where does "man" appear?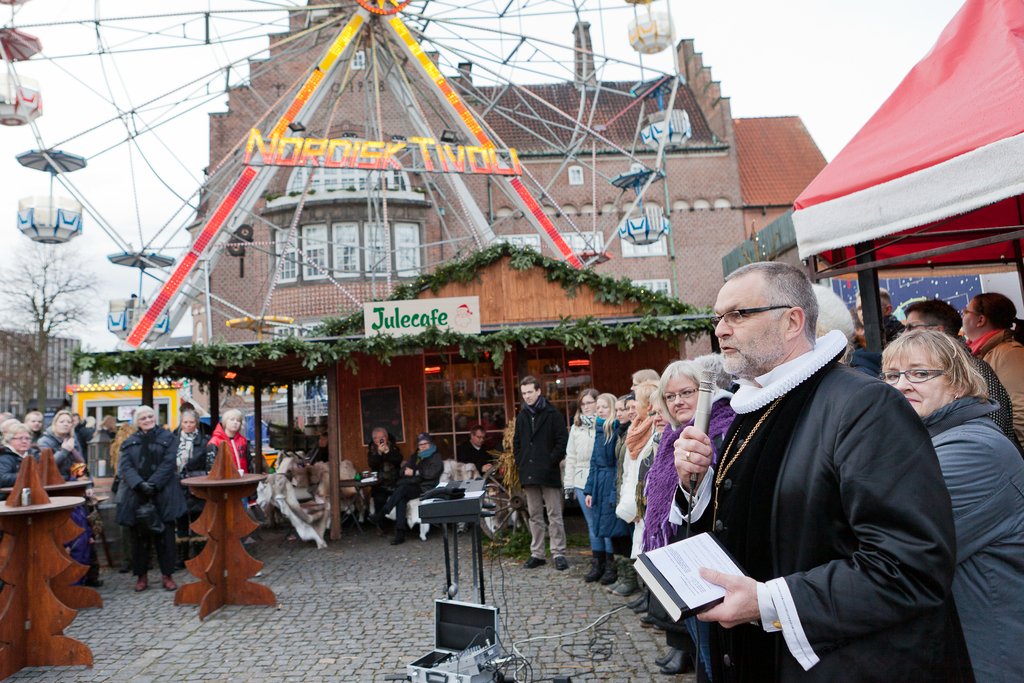
Appears at box(509, 373, 570, 572).
